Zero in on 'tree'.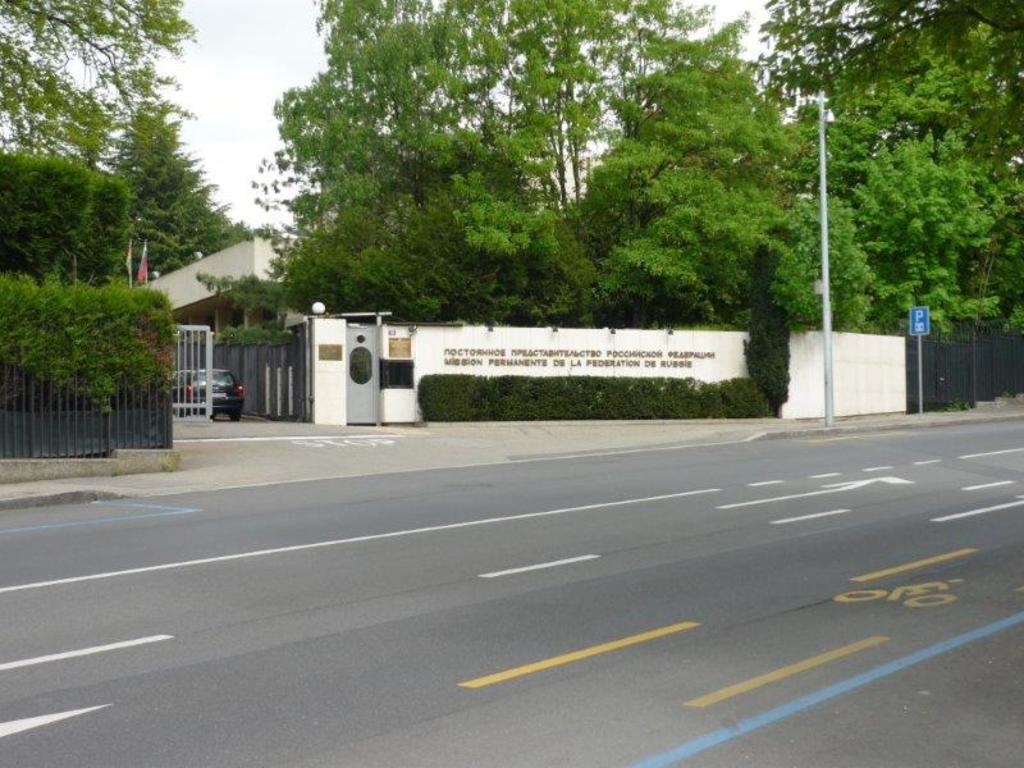
Zeroed in: x1=1 y1=0 x2=202 y2=301.
